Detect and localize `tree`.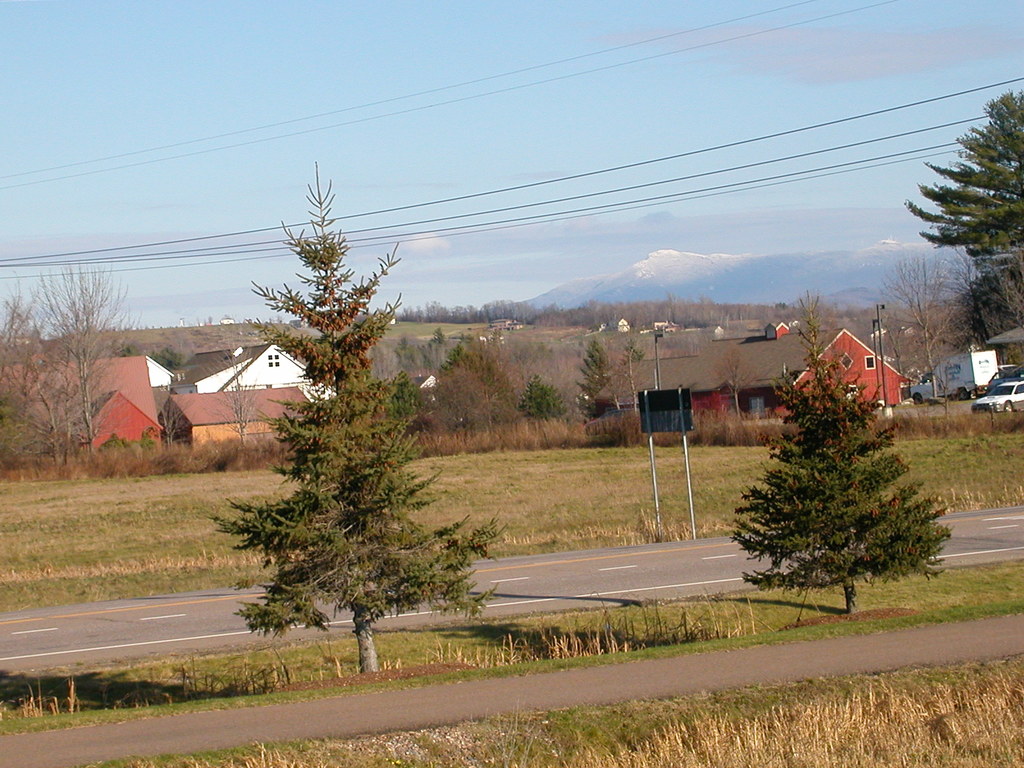
Localized at locate(728, 294, 958, 620).
